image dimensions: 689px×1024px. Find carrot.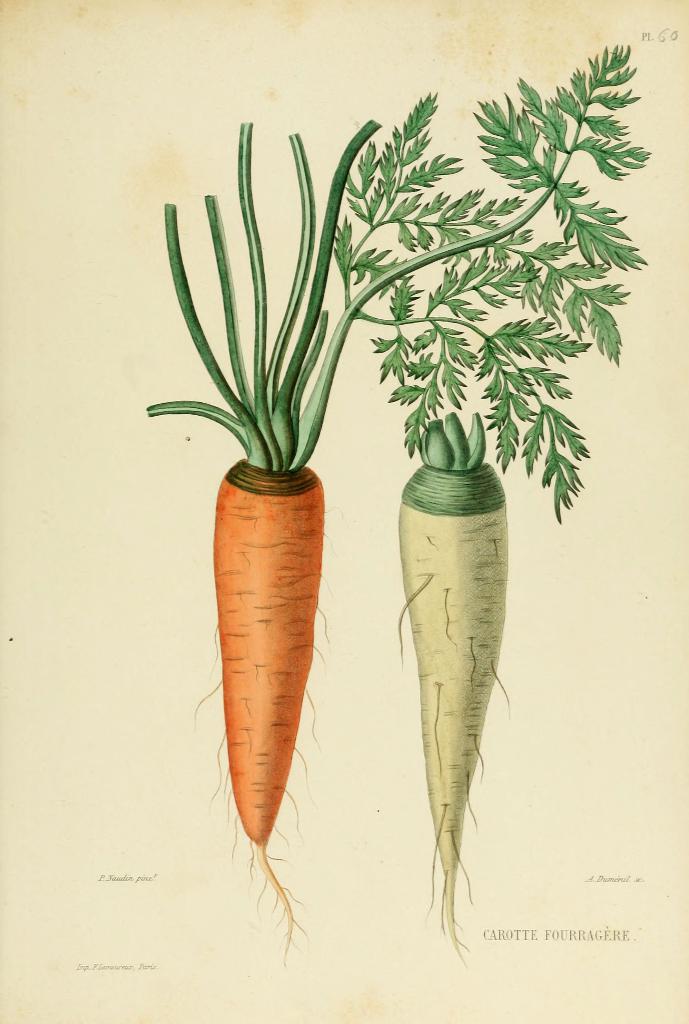
box(137, 124, 654, 971).
